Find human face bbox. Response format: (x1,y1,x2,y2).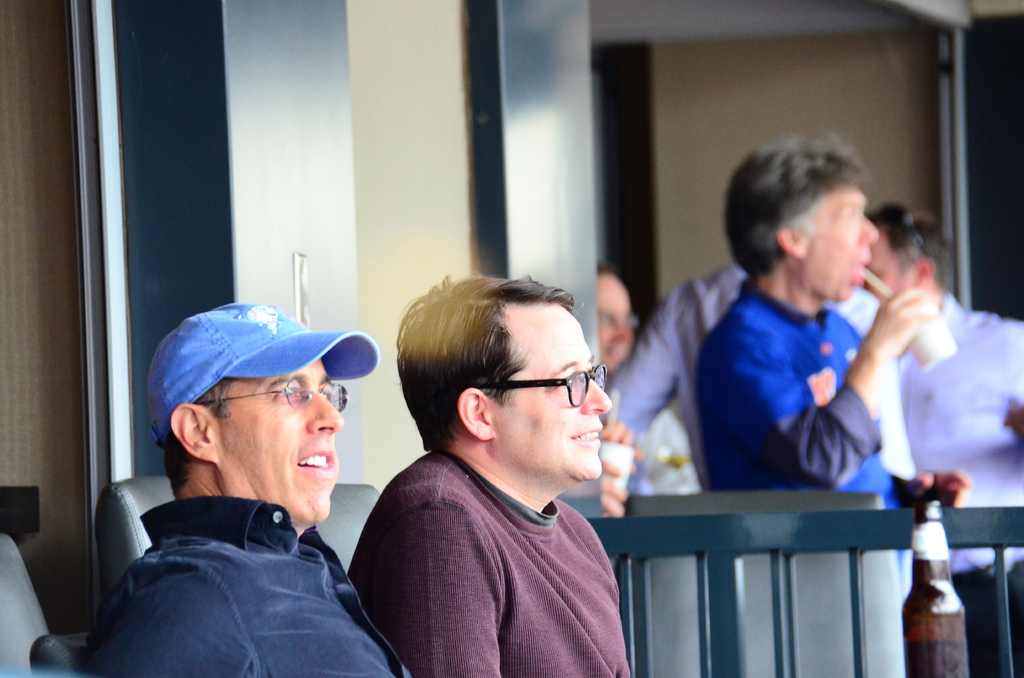
(484,300,614,477).
